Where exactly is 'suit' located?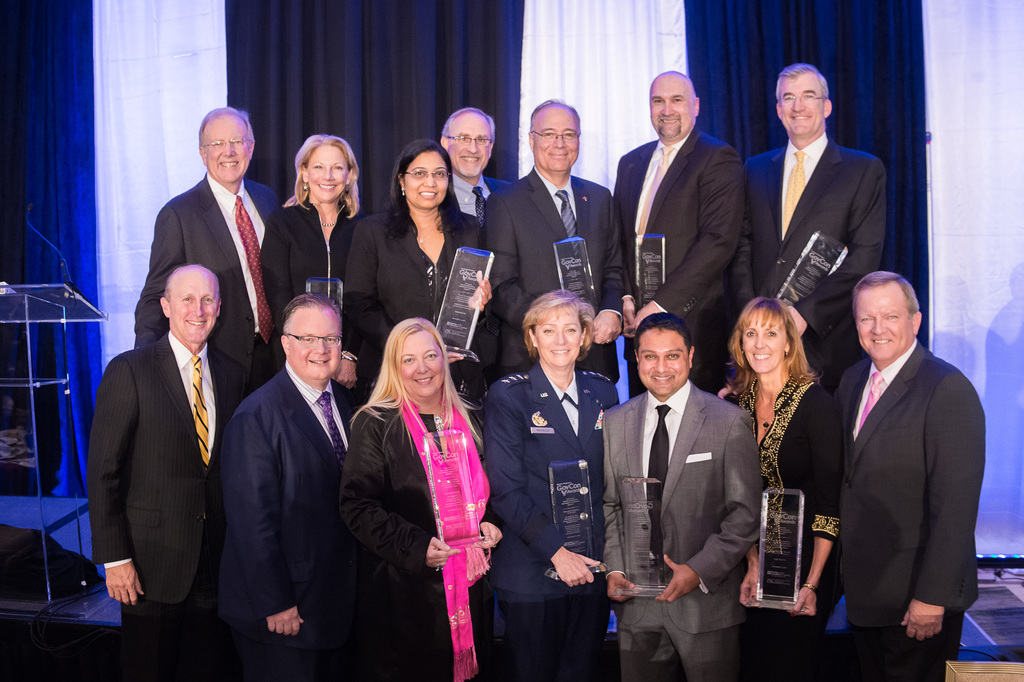
Its bounding box is Rect(346, 207, 486, 400).
